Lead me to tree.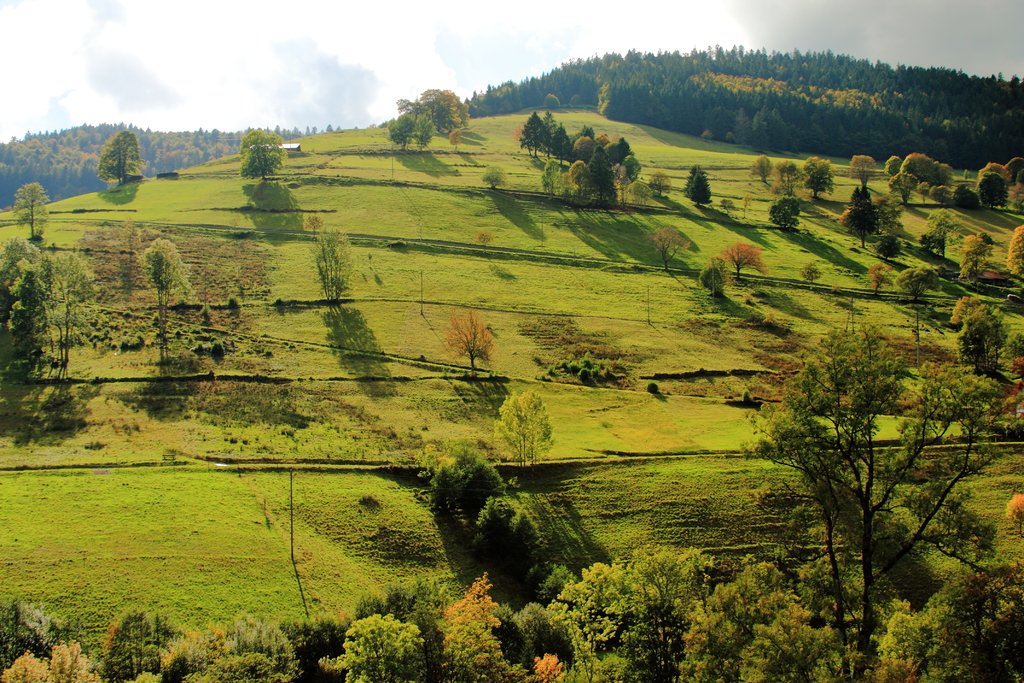
Lead to crop(627, 179, 649, 213).
